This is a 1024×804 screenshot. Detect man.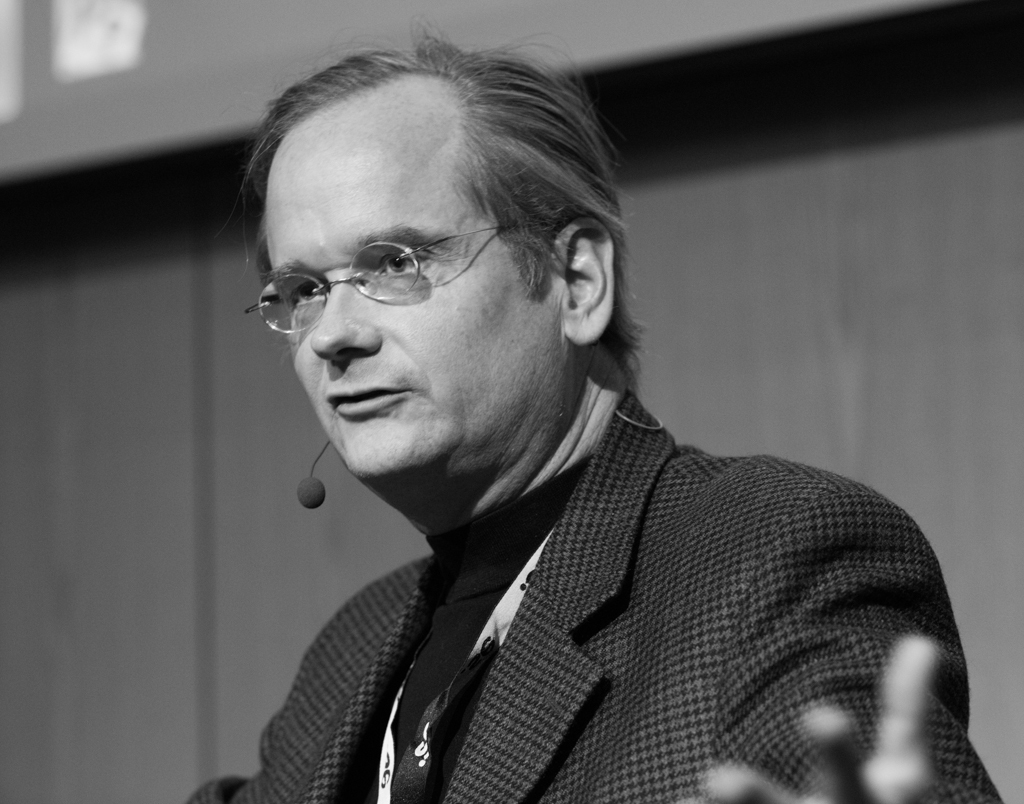
bbox(58, 60, 989, 781).
